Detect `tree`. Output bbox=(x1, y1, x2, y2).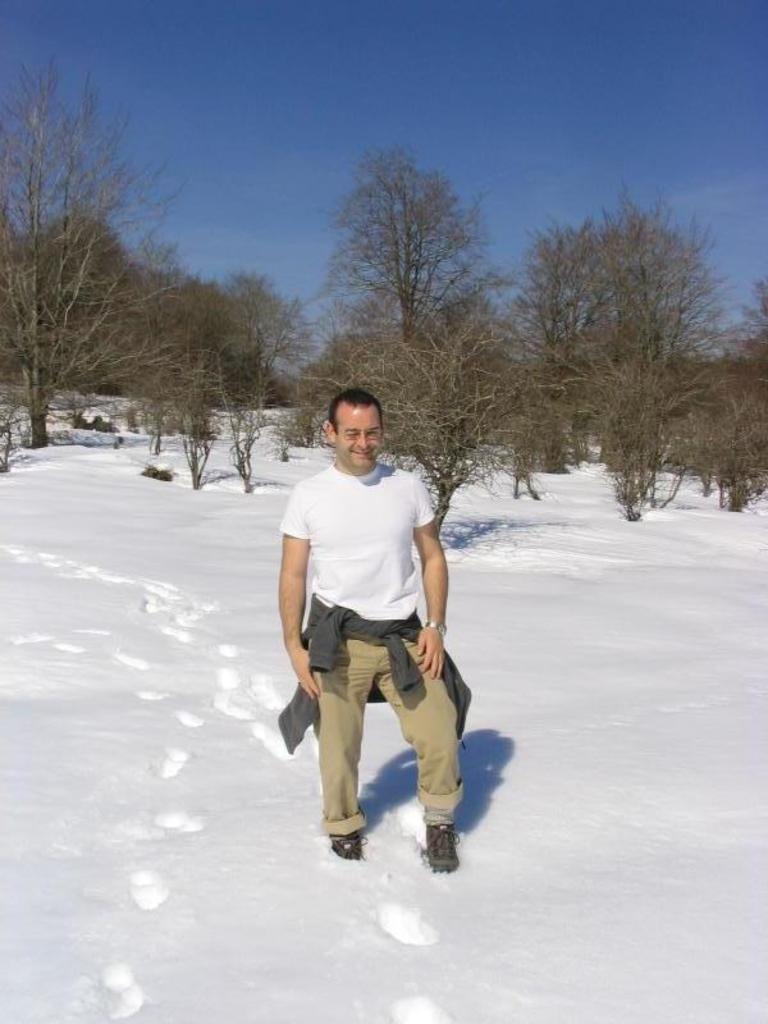
bbox=(314, 143, 500, 358).
